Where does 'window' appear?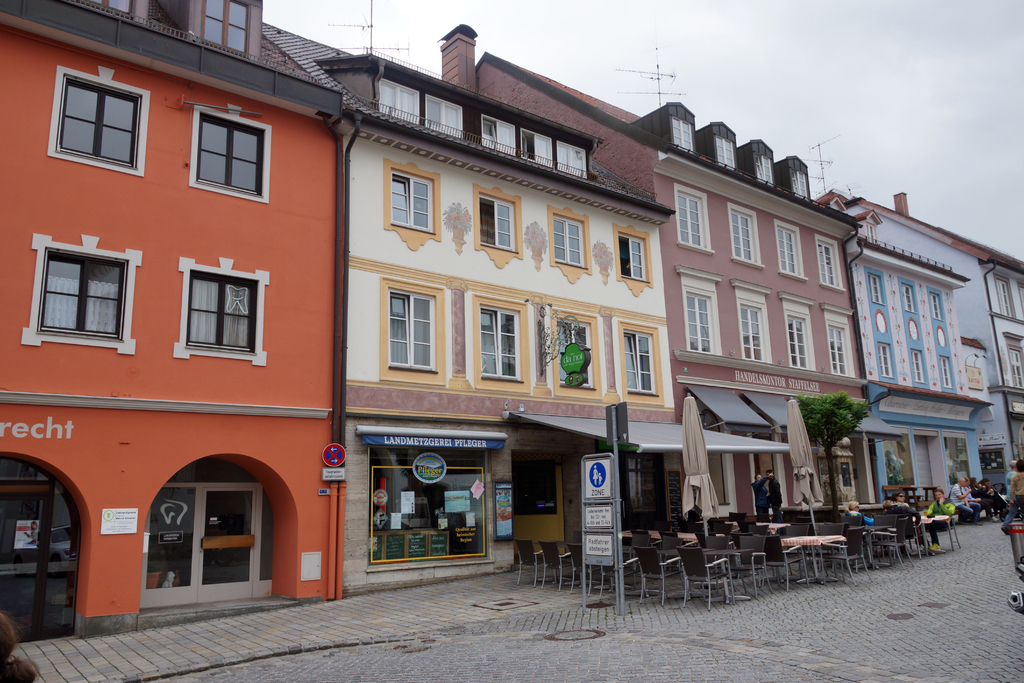
Appears at pyautogui.locateOnScreen(180, 257, 268, 367).
